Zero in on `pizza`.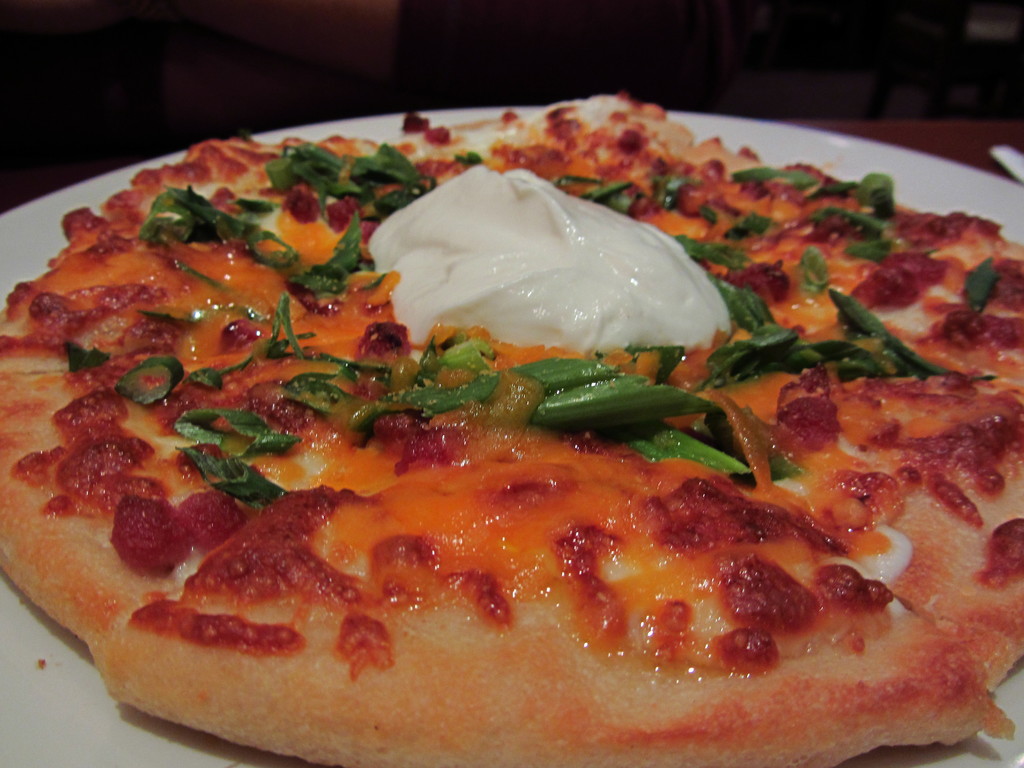
Zeroed in: box=[81, 306, 1023, 764].
